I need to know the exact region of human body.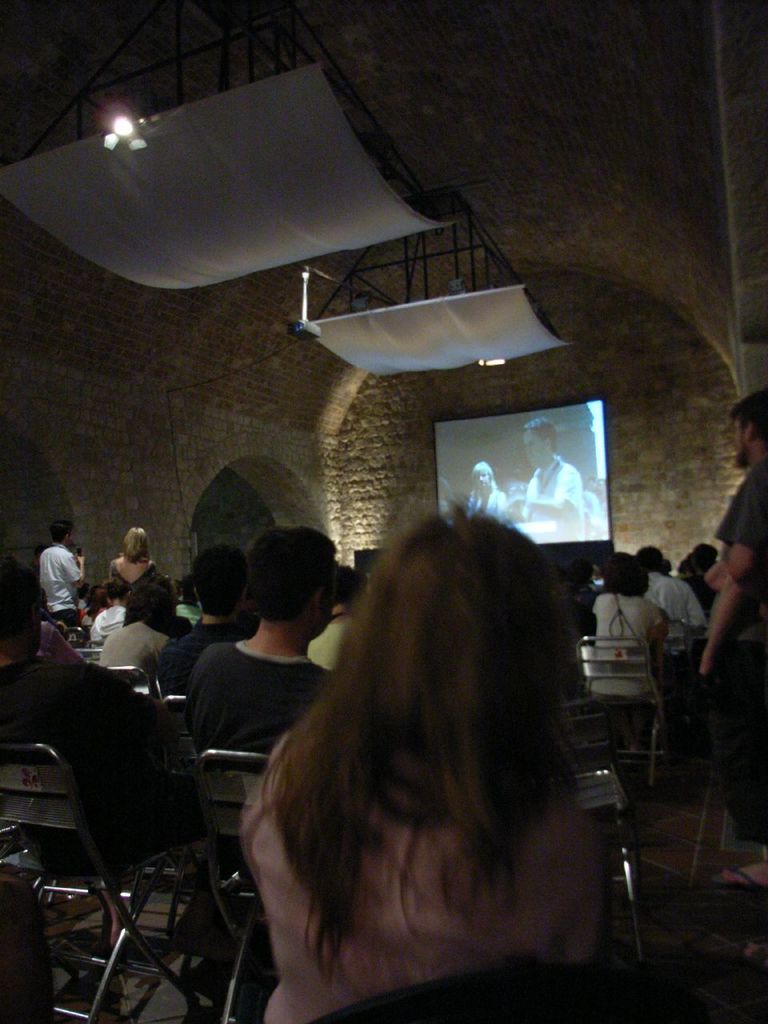
Region: 166/430/626/1023.
